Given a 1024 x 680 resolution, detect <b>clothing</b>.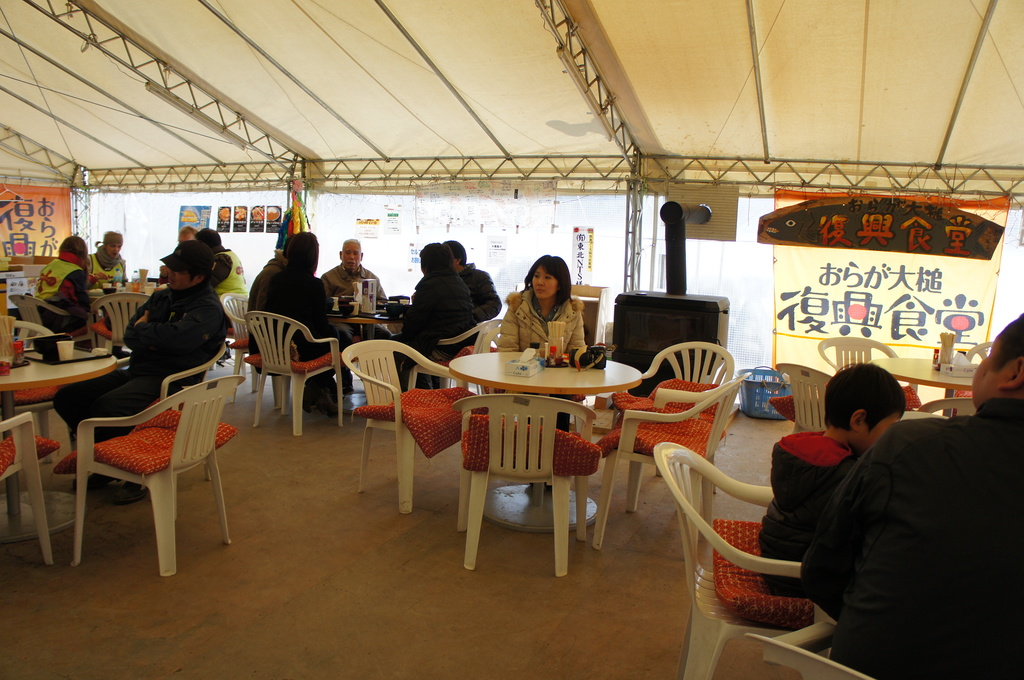
select_region(323, 267, 387, 311).
